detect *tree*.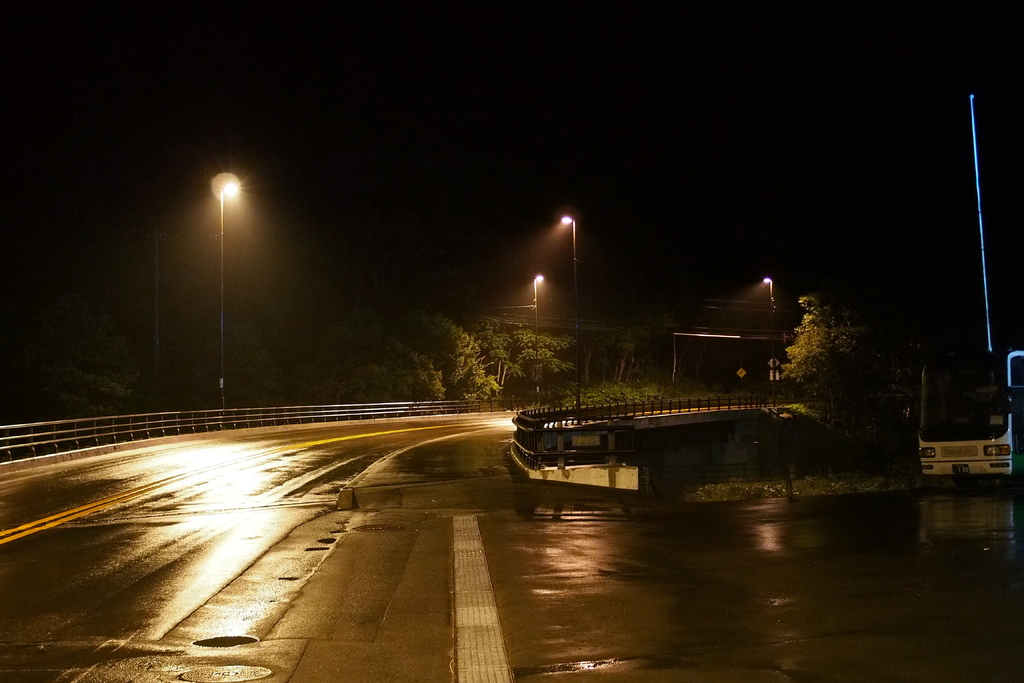
Detected at (771, 295, 902, 451).
